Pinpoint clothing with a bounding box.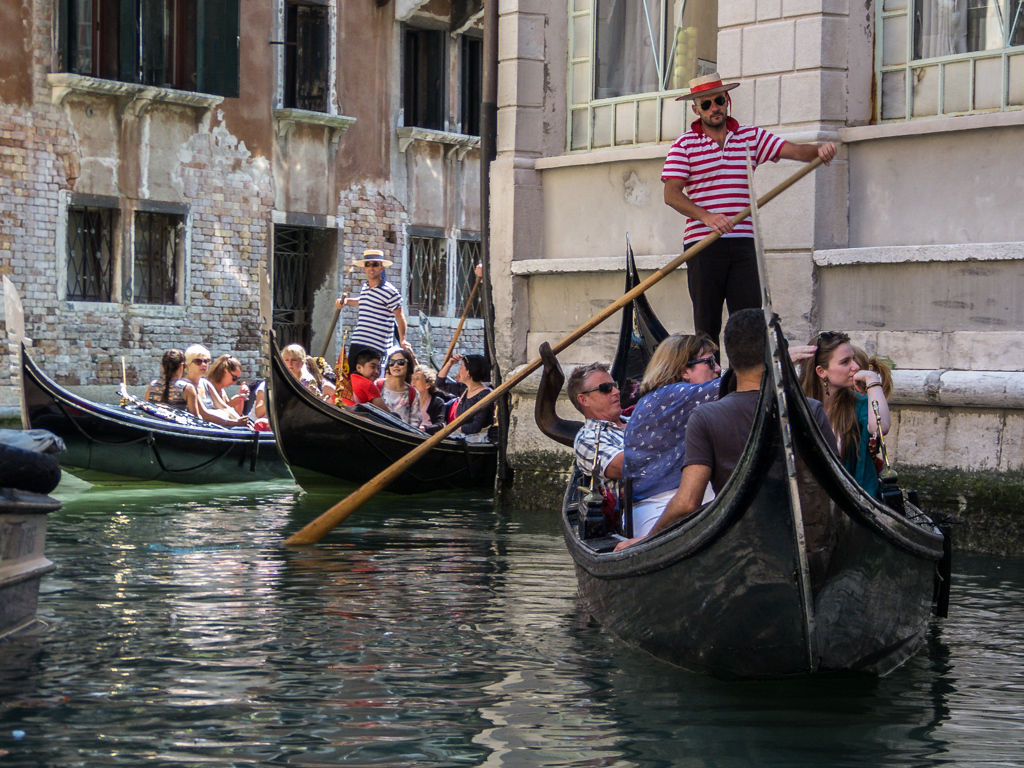
x1=663, y1=123, x2=814, y2=362.
